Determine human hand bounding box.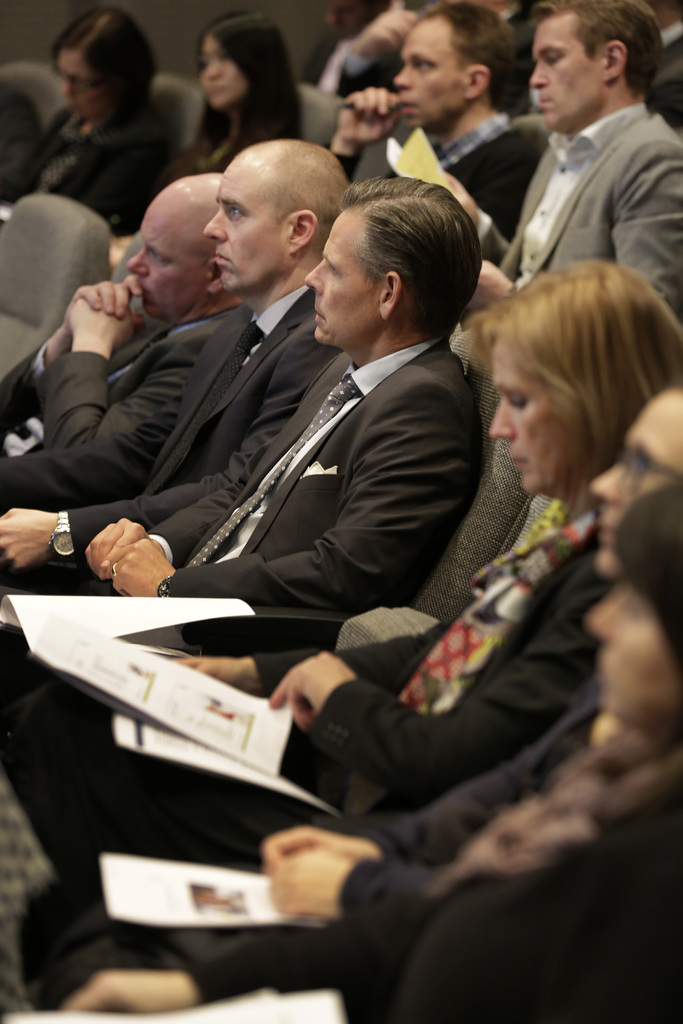
Determined: [x1=355, y1=6, x2=415, y2=61].
